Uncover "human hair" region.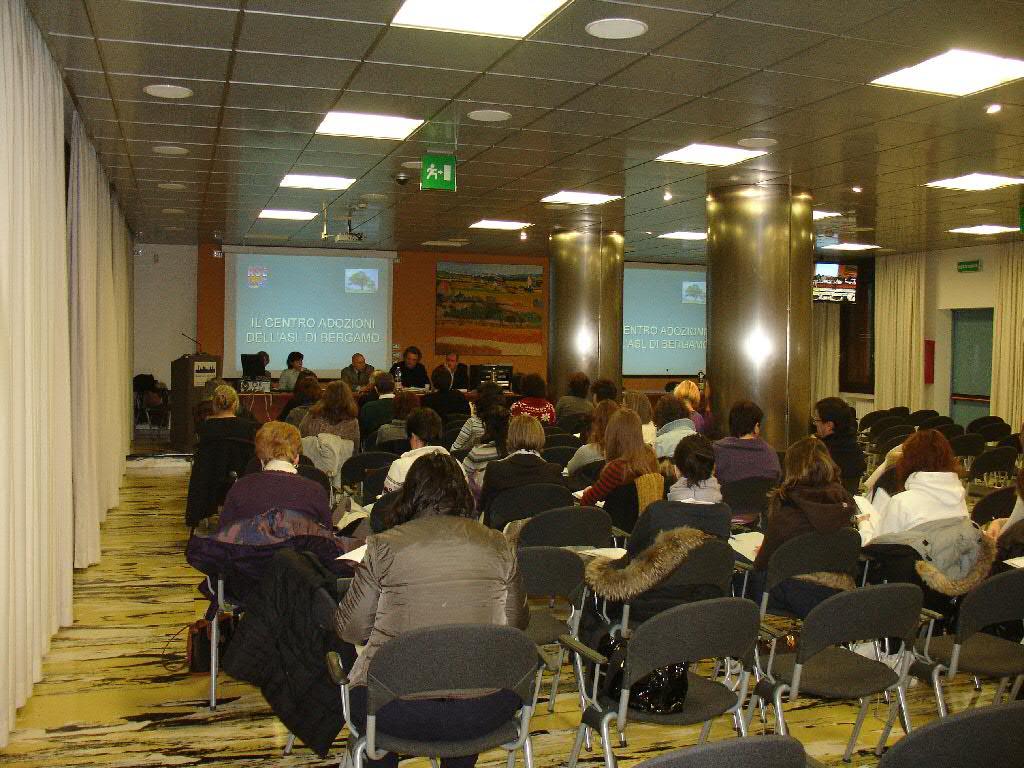
Uncovered: x1=208, y1=377, x2=243, y2=410.
